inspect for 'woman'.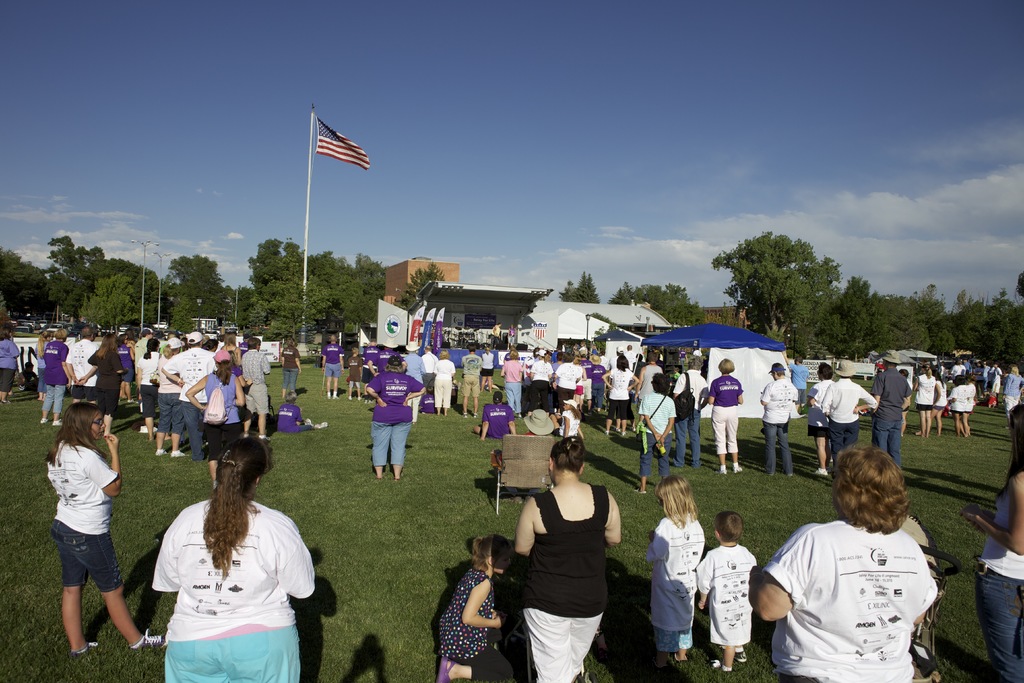
Inspection: 1001/364/1023/429.
